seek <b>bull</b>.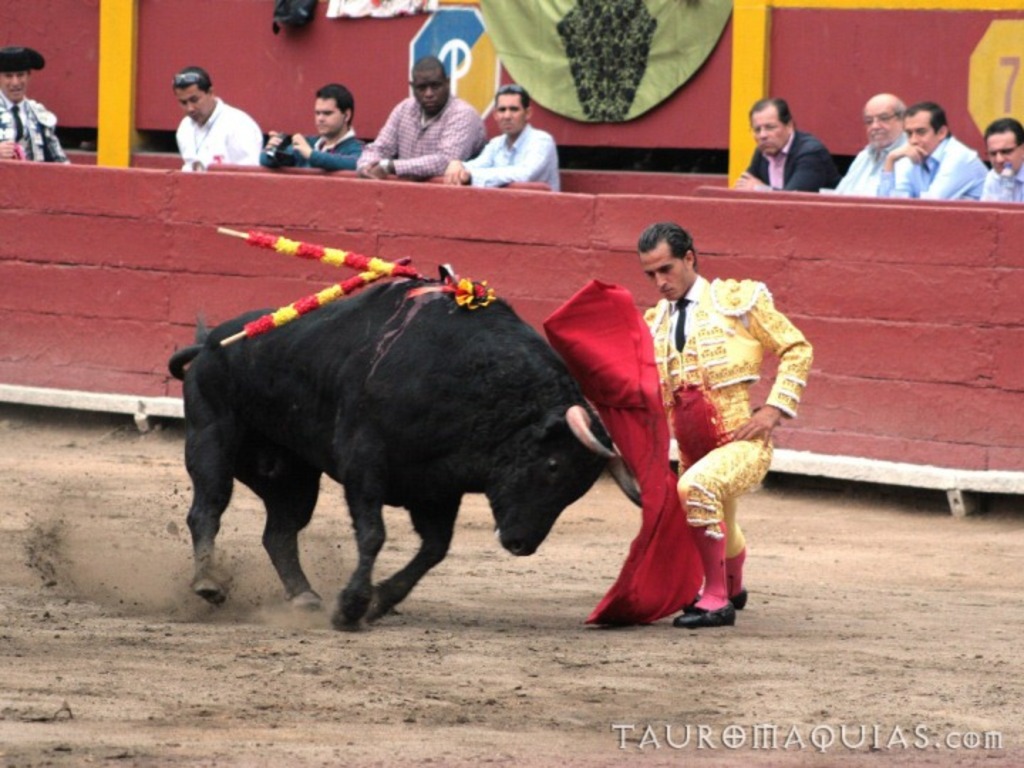
left=172, top=265, right=634, bottom=636.
